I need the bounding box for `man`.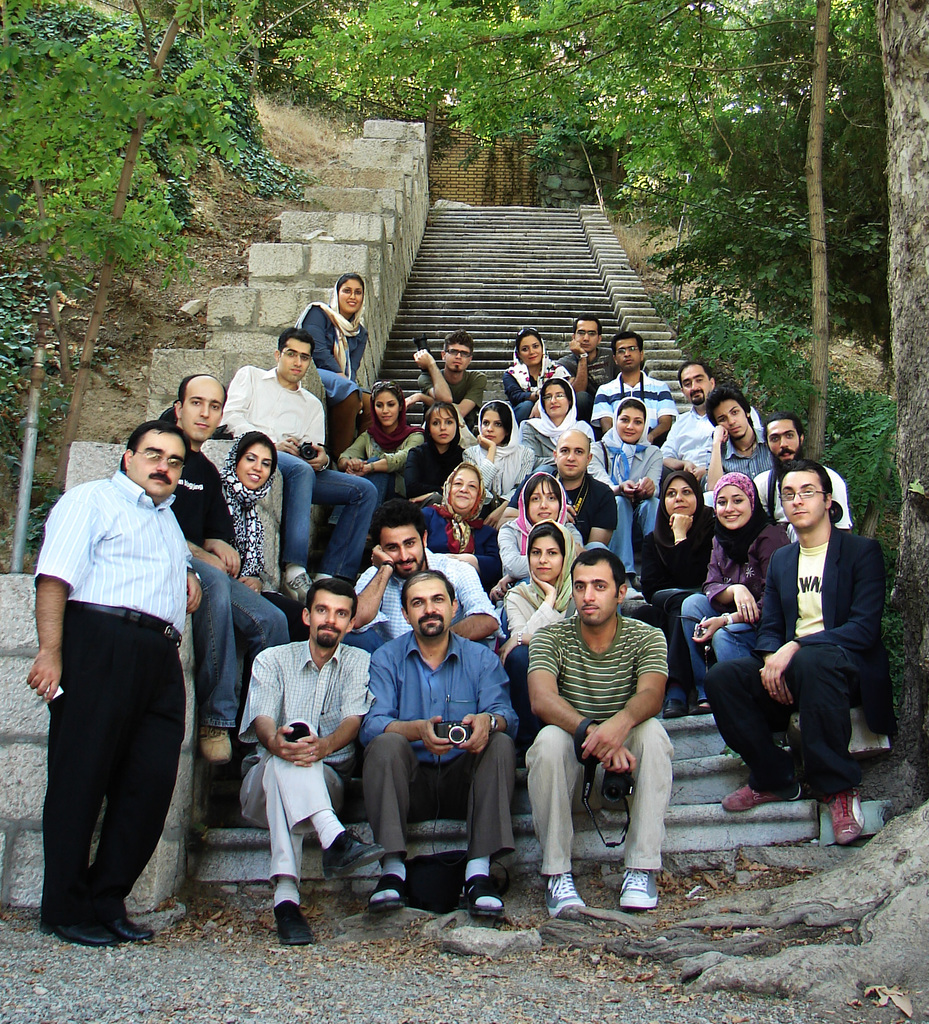
Here it is: Rect(215, 323, 380, 588).
